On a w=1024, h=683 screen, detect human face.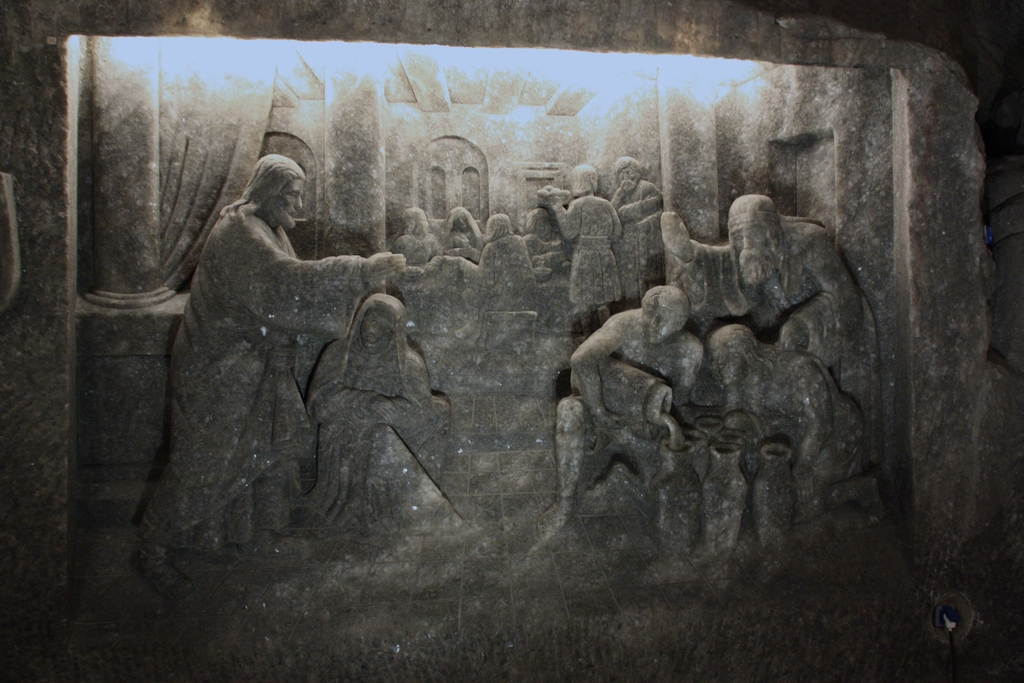
[616, 165, 641, 192].
